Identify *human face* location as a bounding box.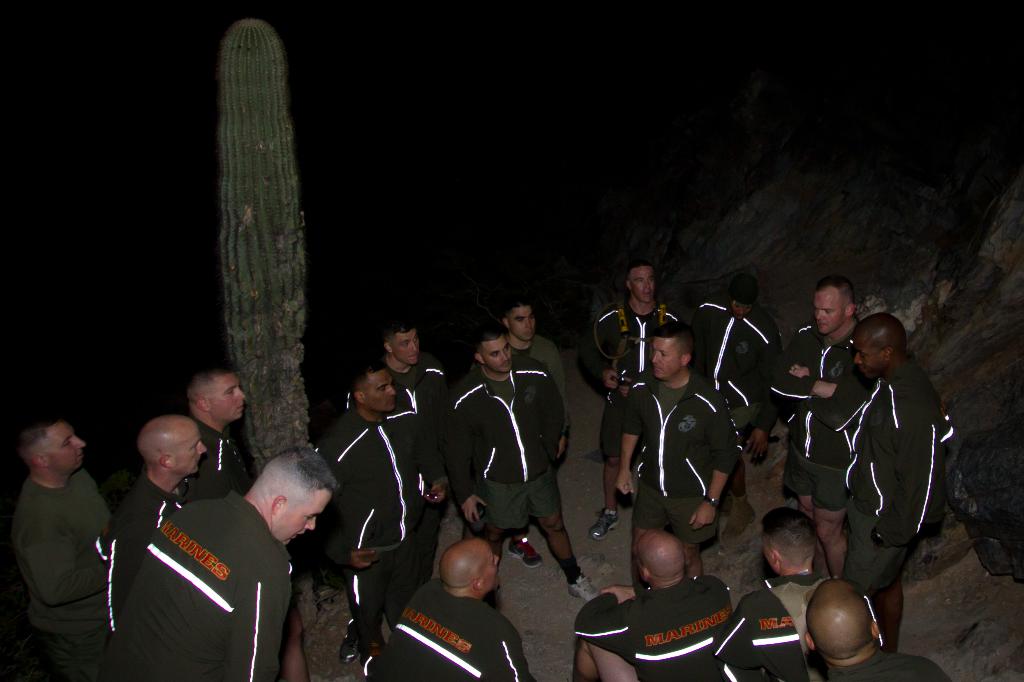
<region>817, 288, 845, 331</region>.
